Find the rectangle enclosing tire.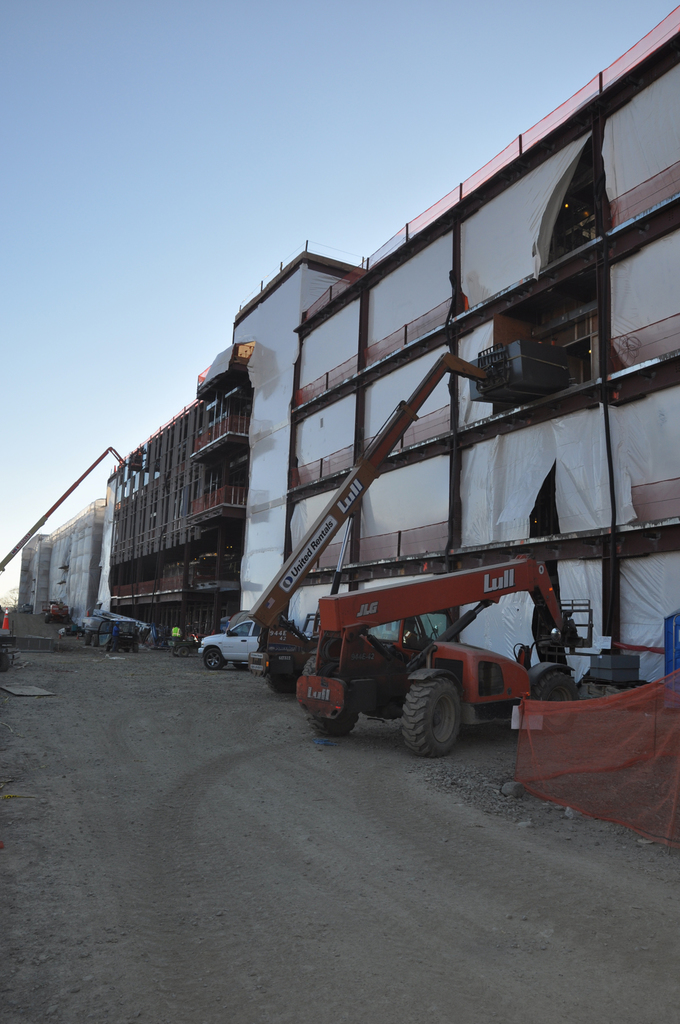
box(183, 645, 195, 659).
